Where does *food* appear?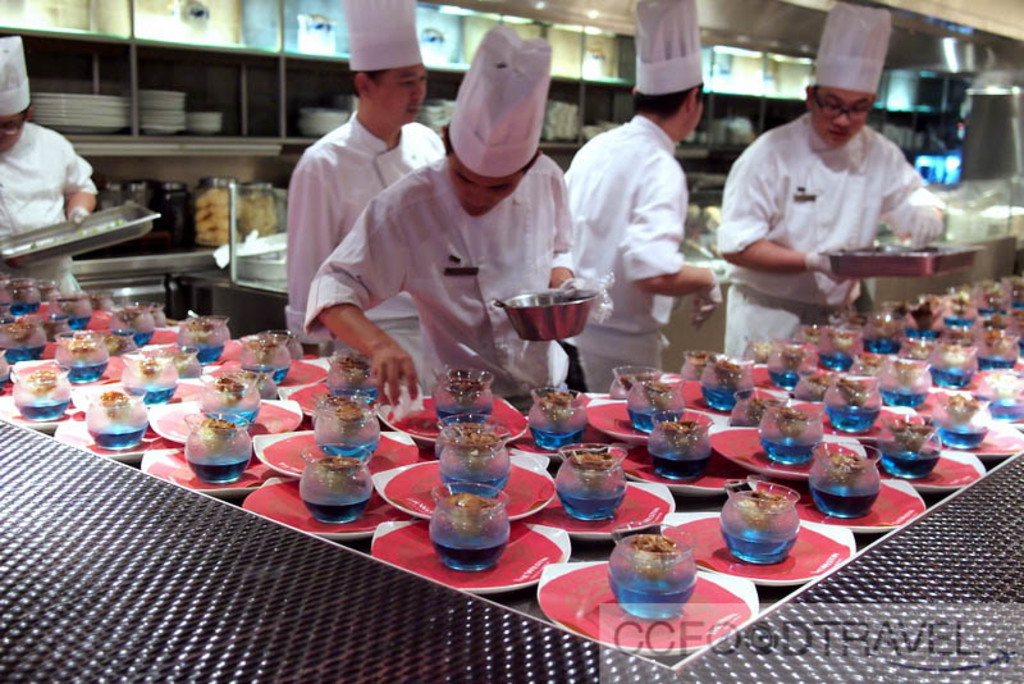
Appears at x1=955, y1=288, x2=970, y2=311.
